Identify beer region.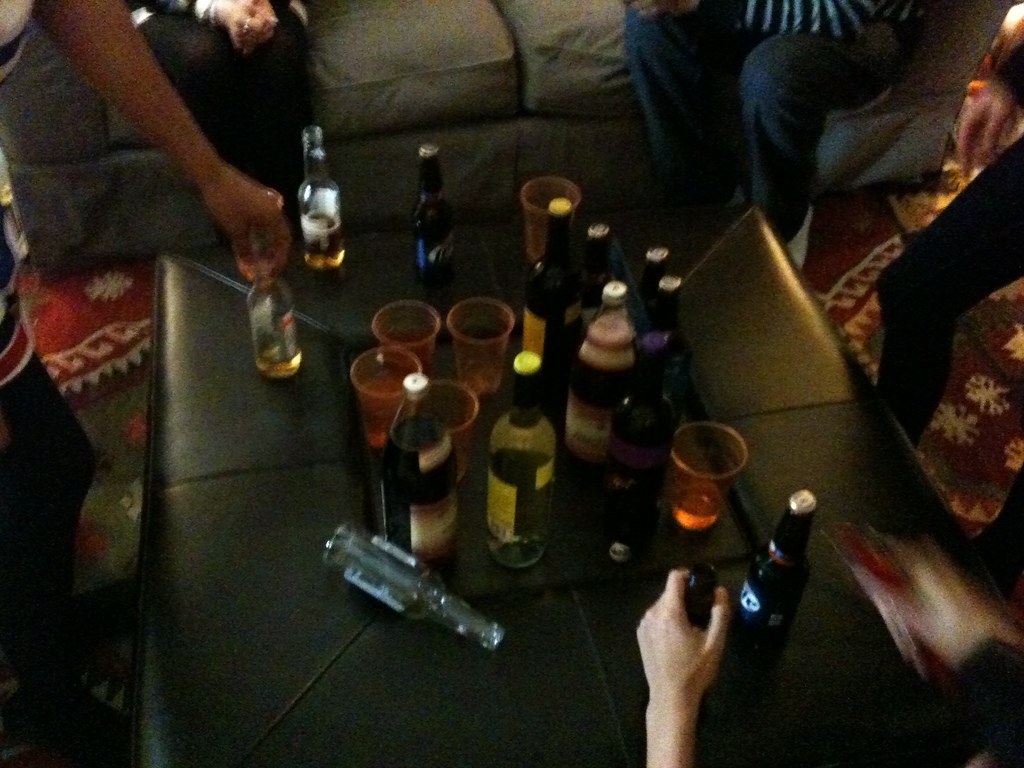
Region: {"x1": 584, "y1": 221, "x2": 627, "y2": 306}.
